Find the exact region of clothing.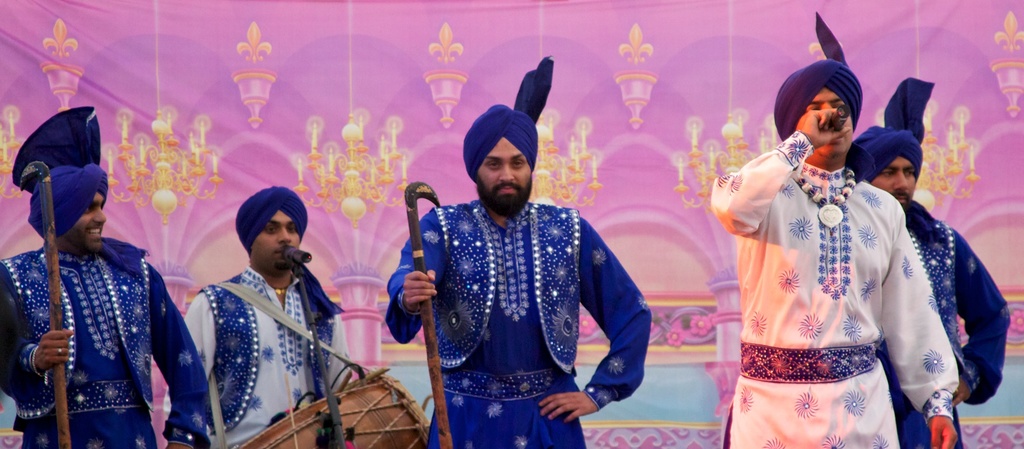
Exact region: region(885, 206, 1010, 448).
